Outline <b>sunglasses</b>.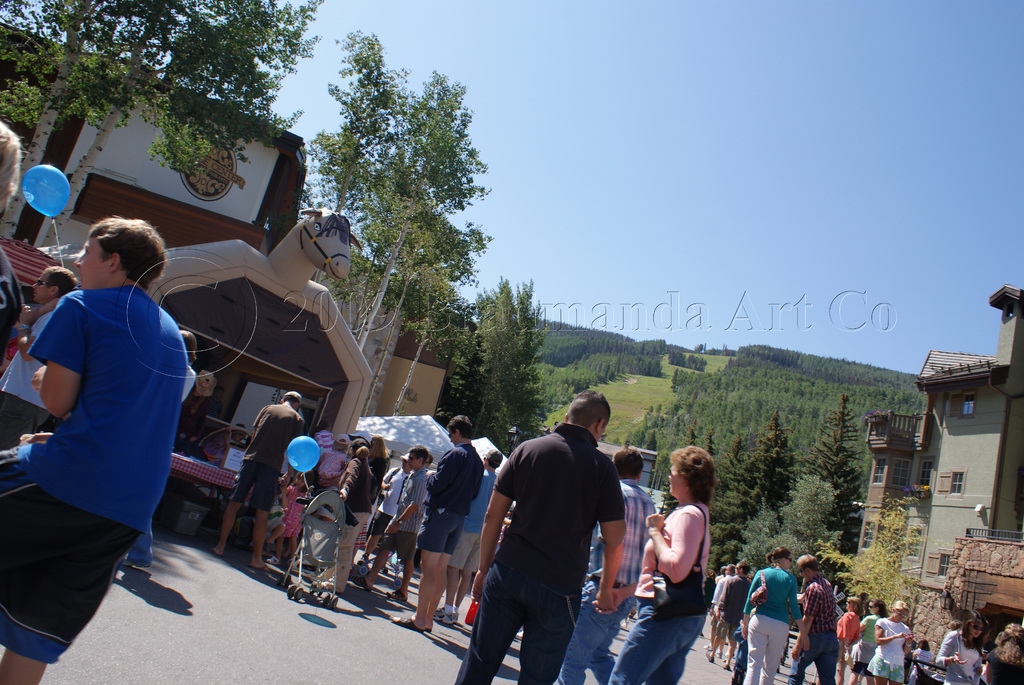
Outline: box=[31, 282, 56, 299].
